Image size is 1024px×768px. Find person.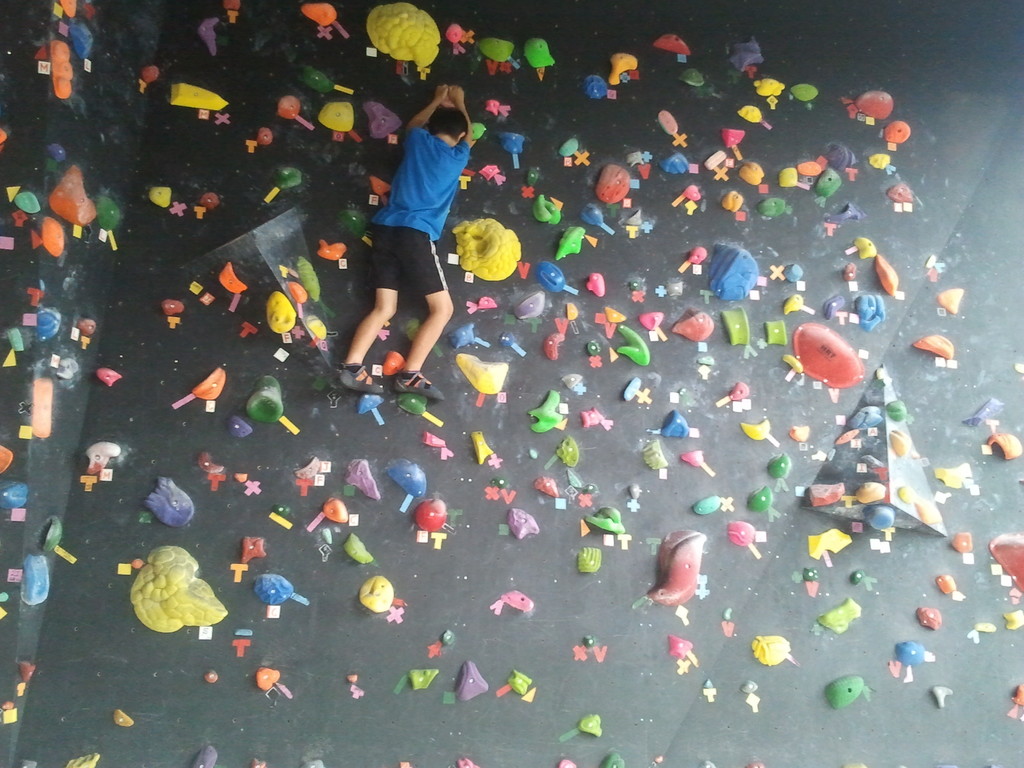
left=344, top=56, right=476, bottom=427.
